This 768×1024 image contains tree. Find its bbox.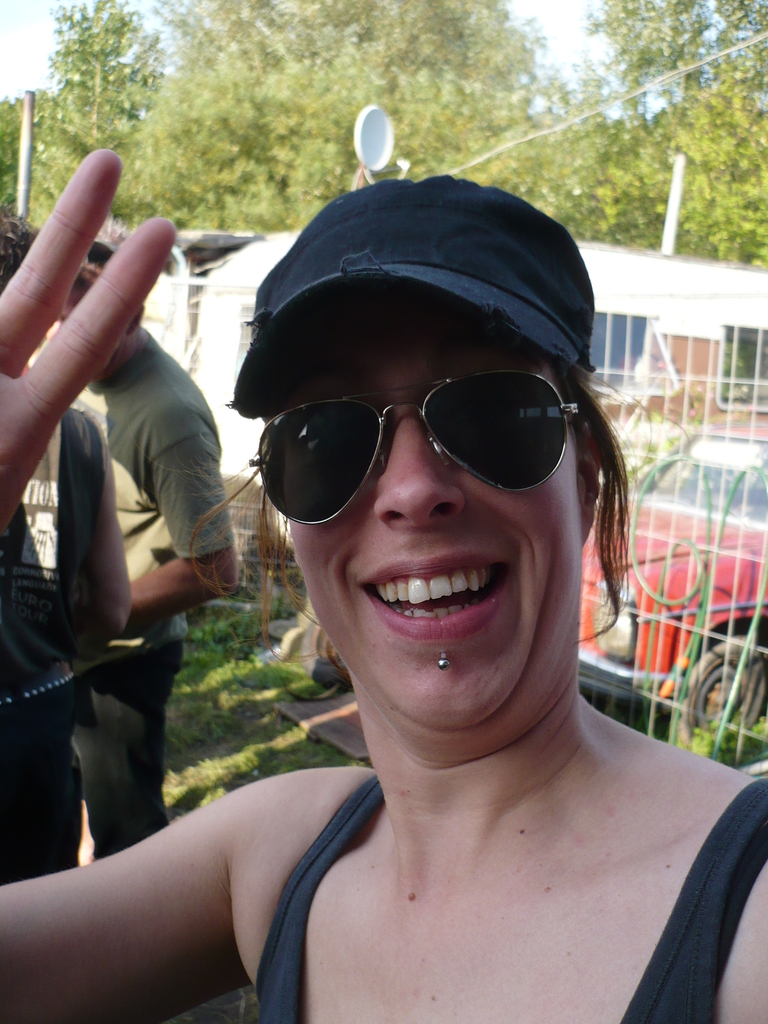
select_region(45, 0, 168, 135).
